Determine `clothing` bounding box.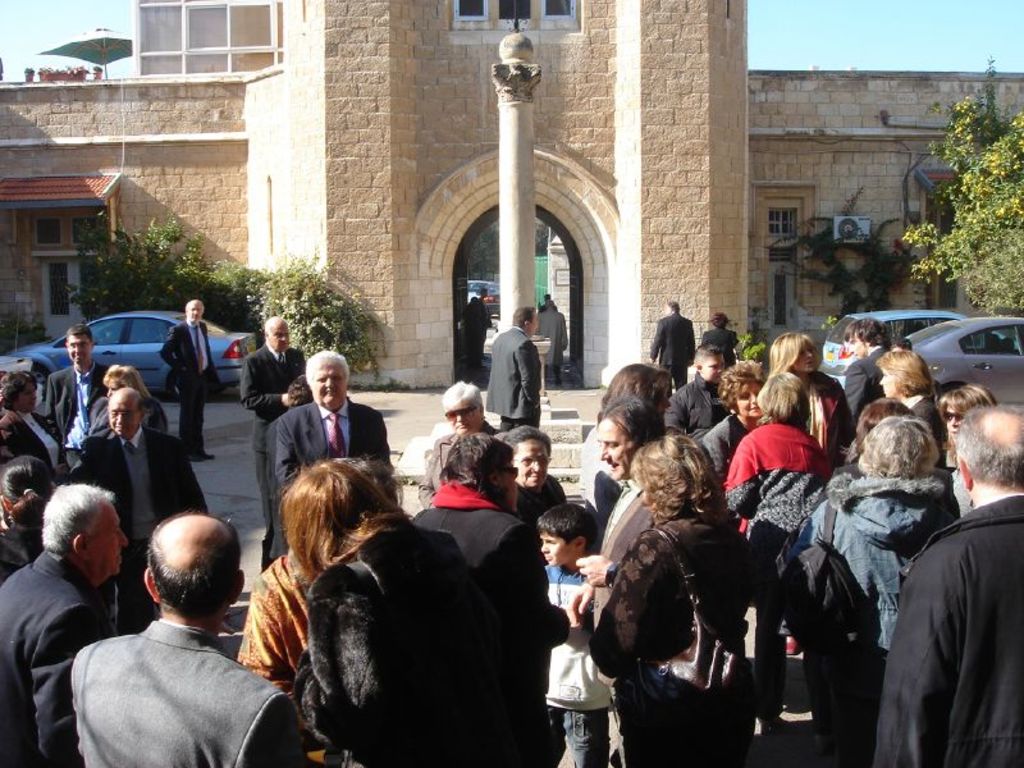
Determined: <box>774,467,960,767</box>.
